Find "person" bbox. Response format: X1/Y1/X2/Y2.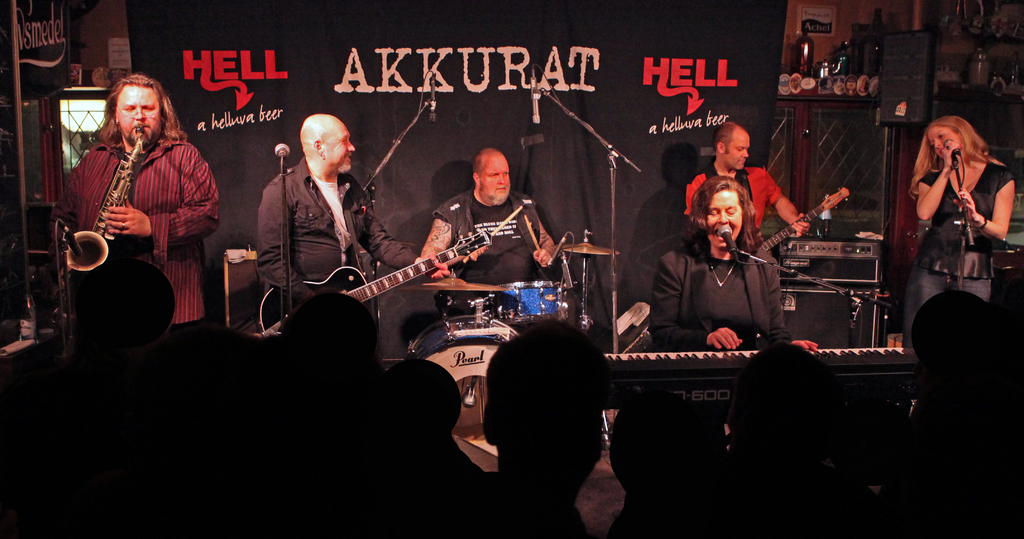
642/180/826/365.
